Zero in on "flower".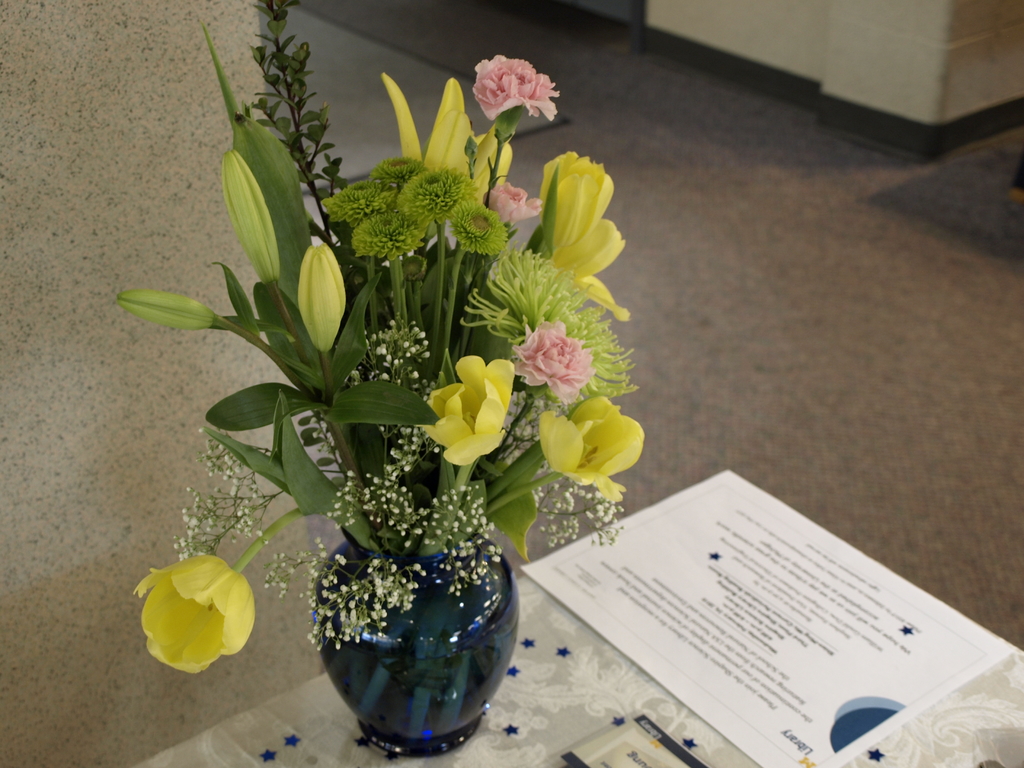
Zeroed in: 467,54,560,122.
